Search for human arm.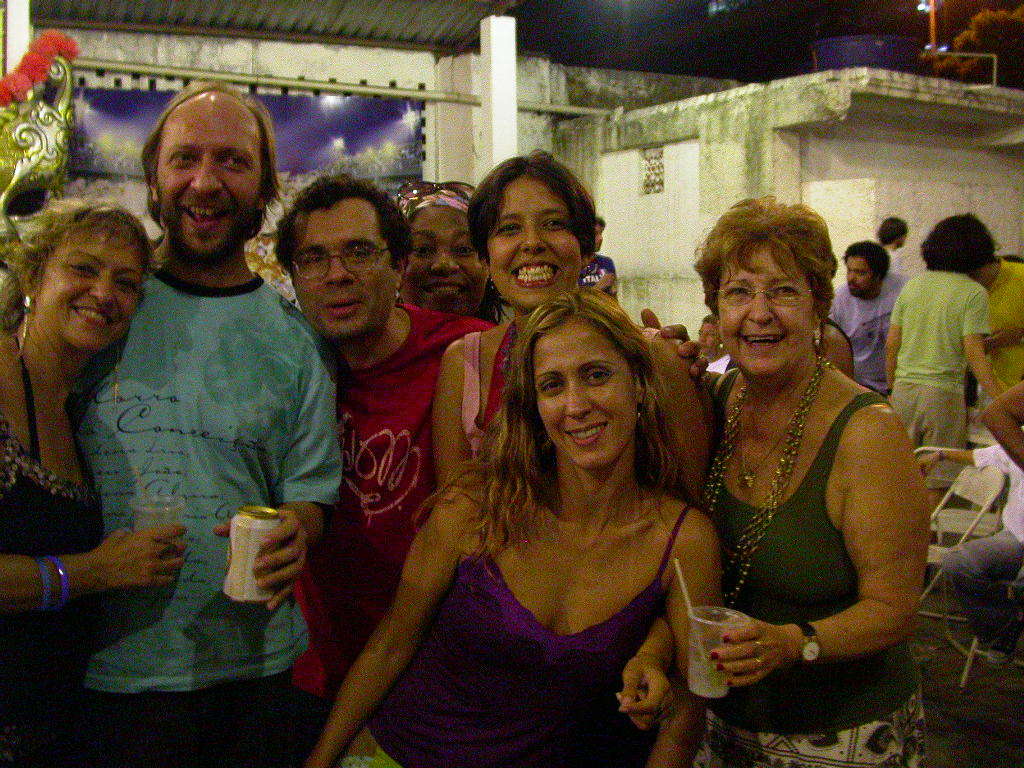
Found at [332, 493, 477, 748].
